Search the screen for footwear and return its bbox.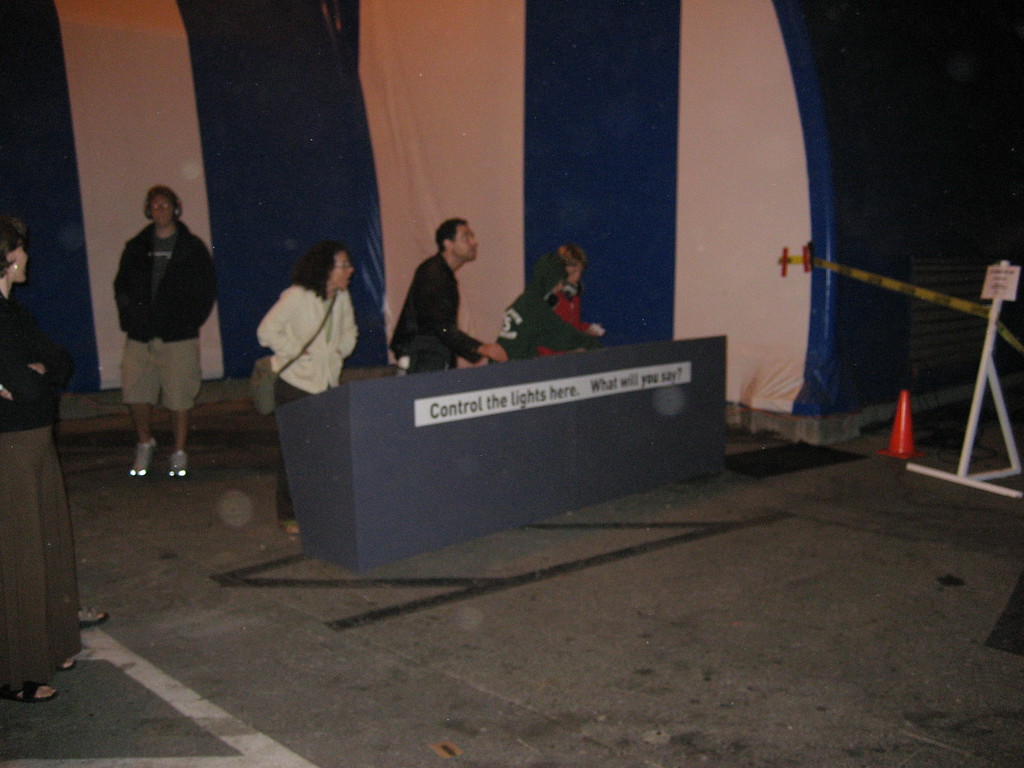
Found: BBox(2, 683, 61, 704).
